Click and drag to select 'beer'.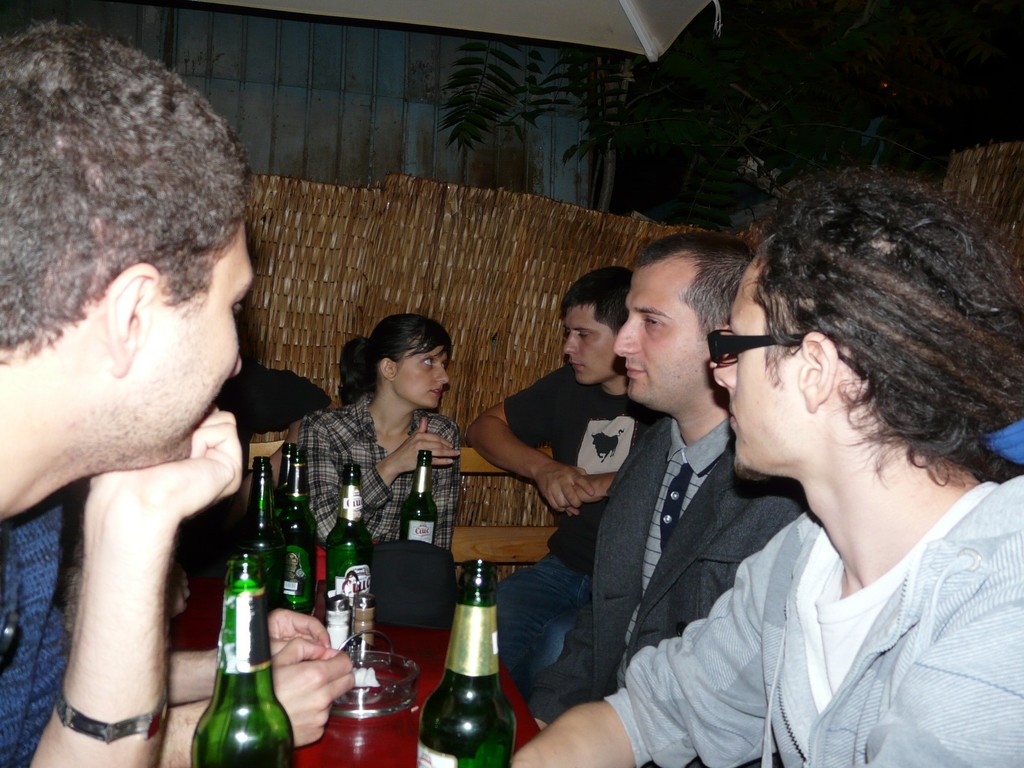
Selection: bbox(276, 449, 314, 610).
